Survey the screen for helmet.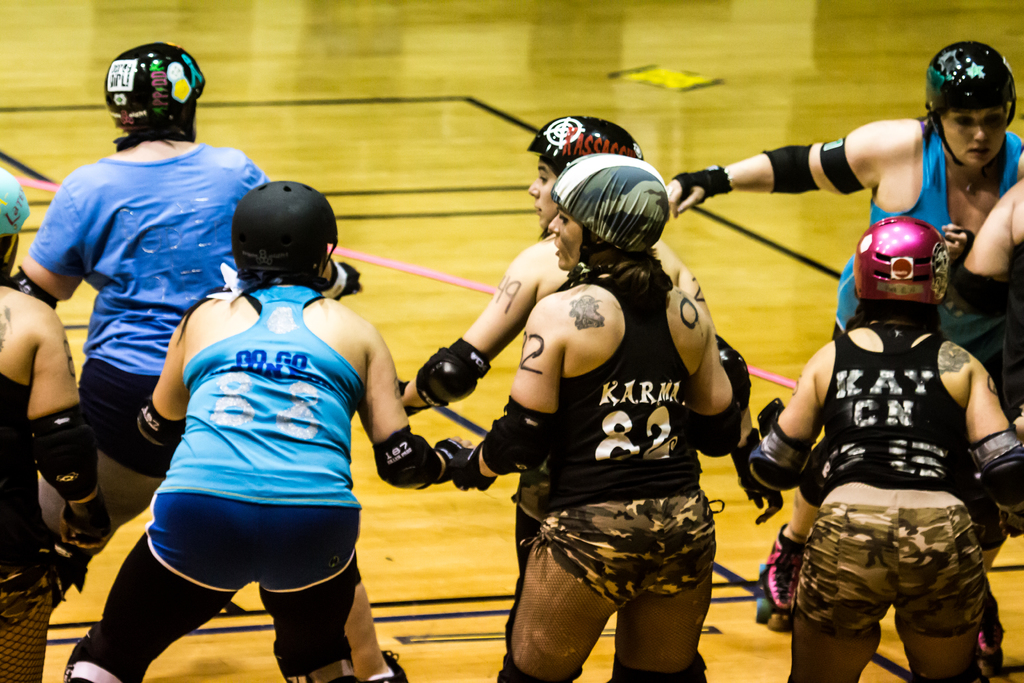
Survey found: rect(848, 206, 950, 315).
